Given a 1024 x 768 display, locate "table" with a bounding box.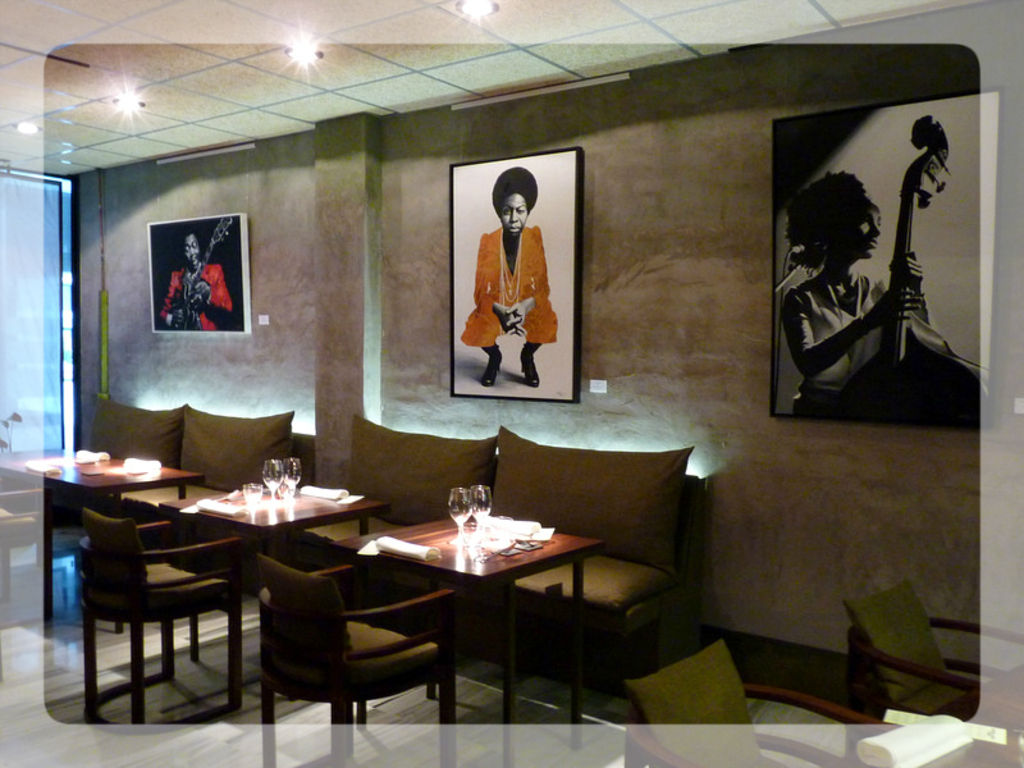
Located: <box>338,512,602,767</box>.
